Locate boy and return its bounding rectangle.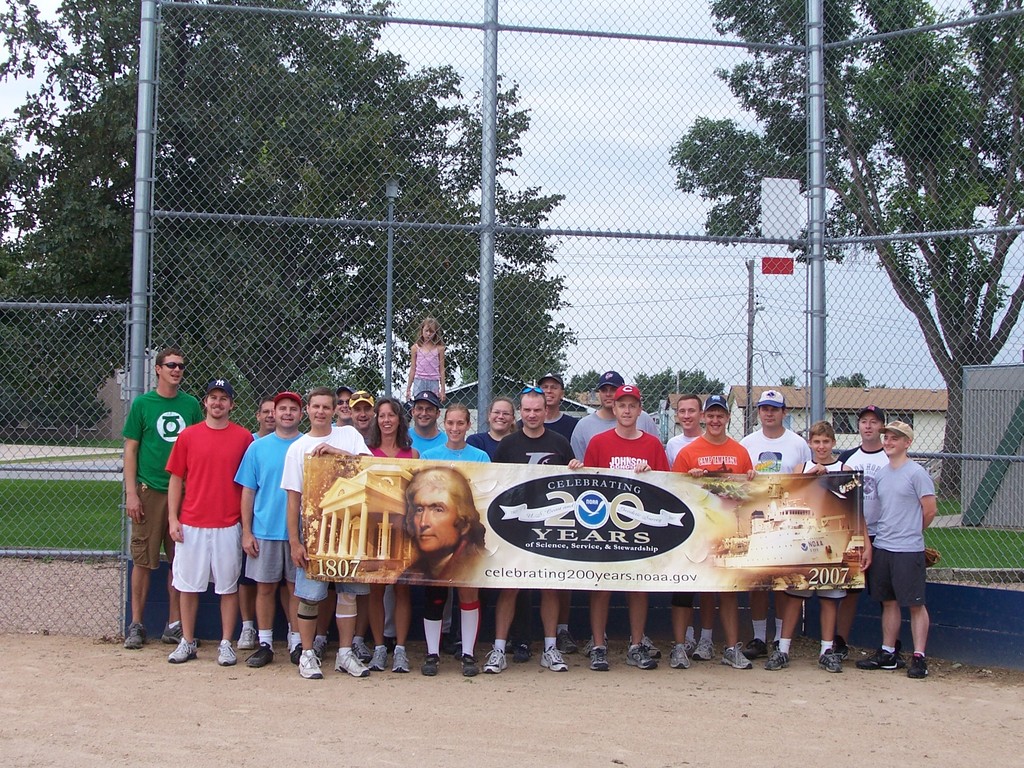
crop(581, 386, 670, 668).
